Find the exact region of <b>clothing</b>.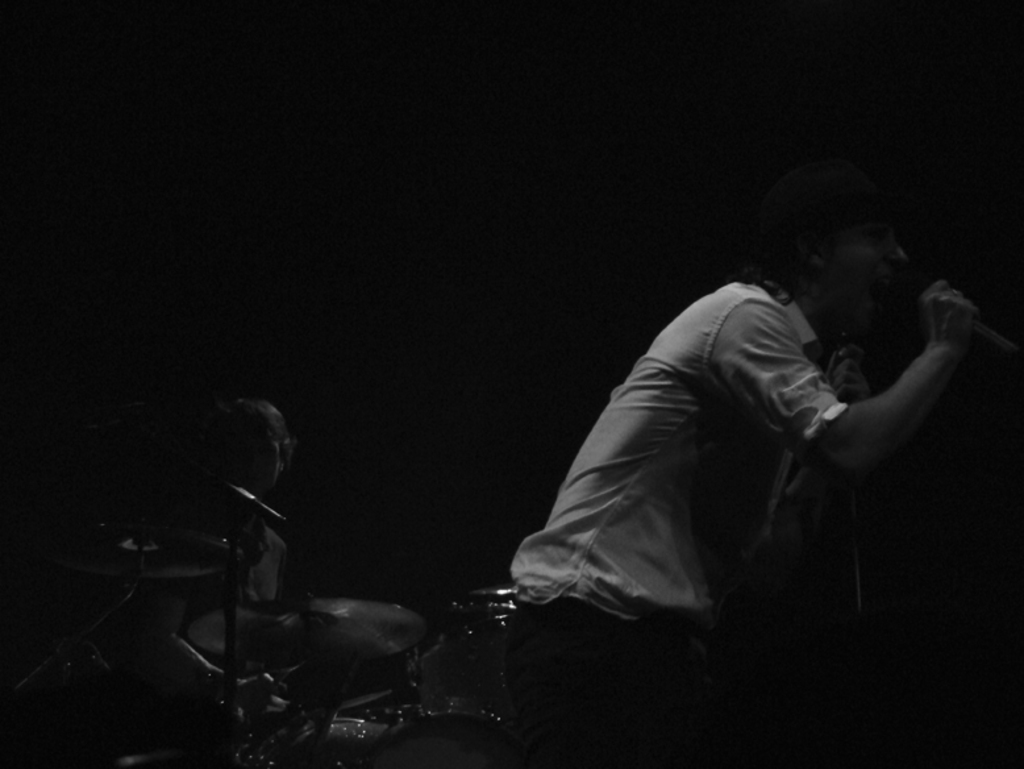
Exact region: [x1=433, y1=180, x2=956, y2=727].
